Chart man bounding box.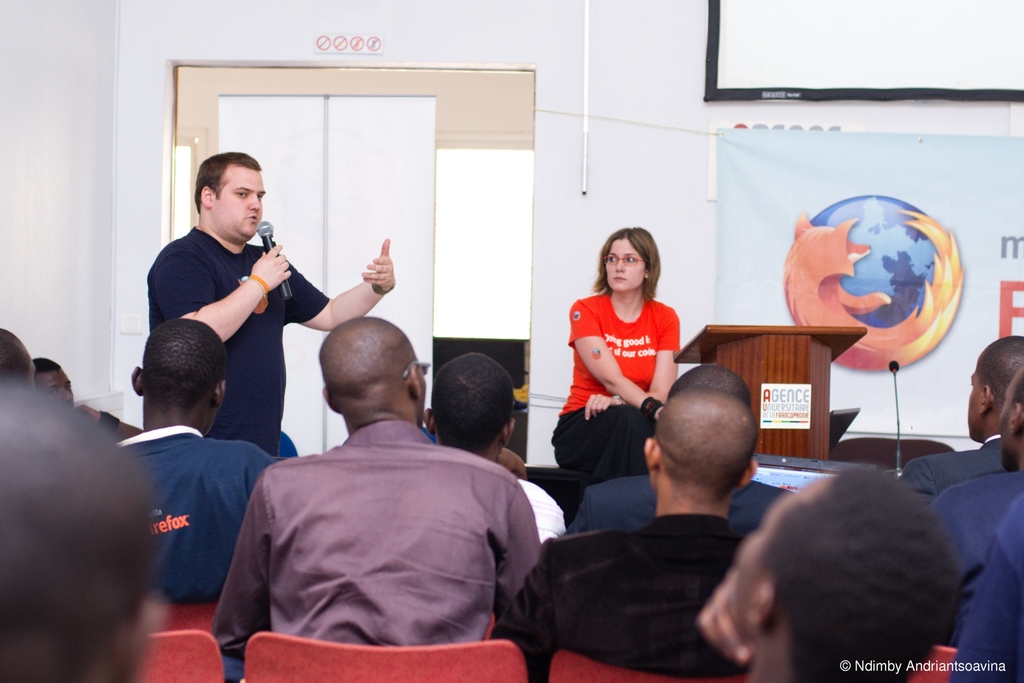
Charted: bbox=[899, 336, 1023, 493].
